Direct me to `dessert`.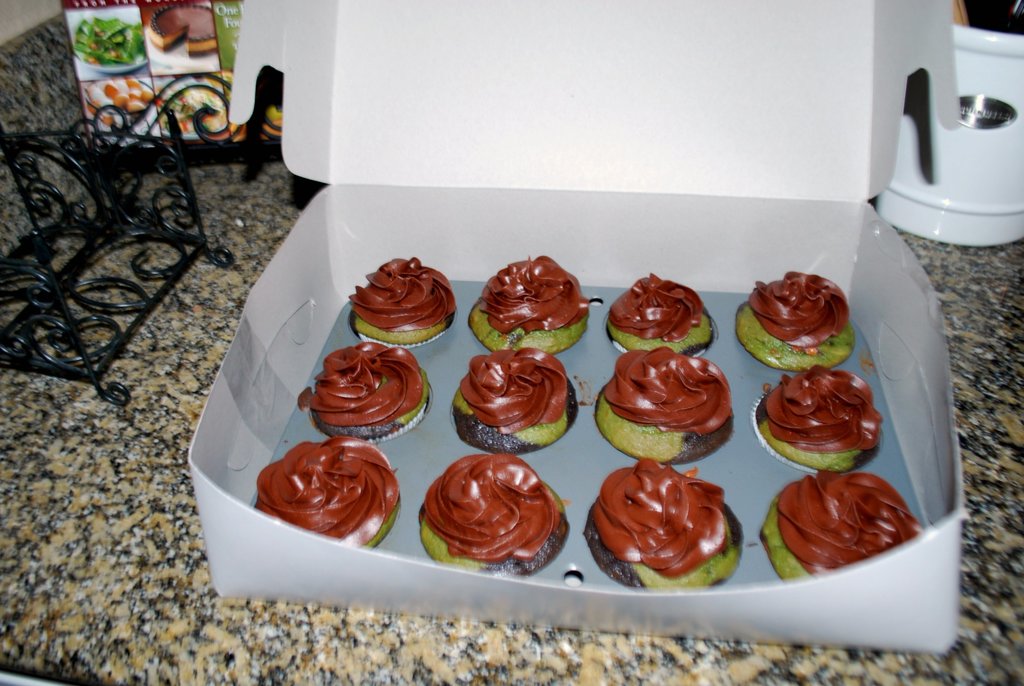
Direction: 148 0 220 56.
